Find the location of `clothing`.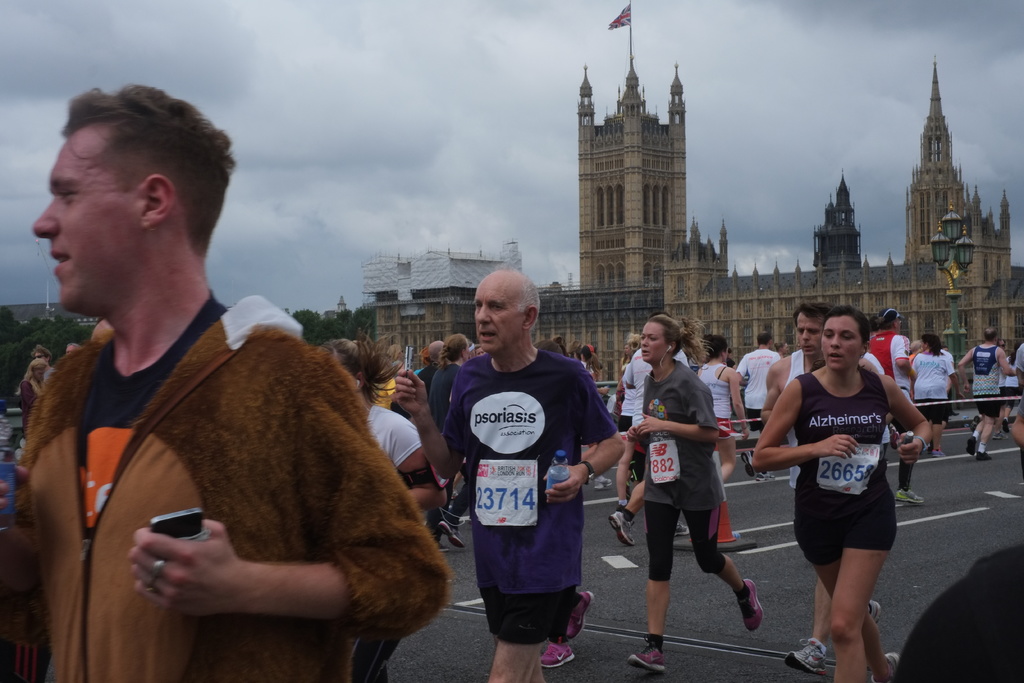
Location: pyautogui.locateOnScreen(698, 363, 739, 441).
